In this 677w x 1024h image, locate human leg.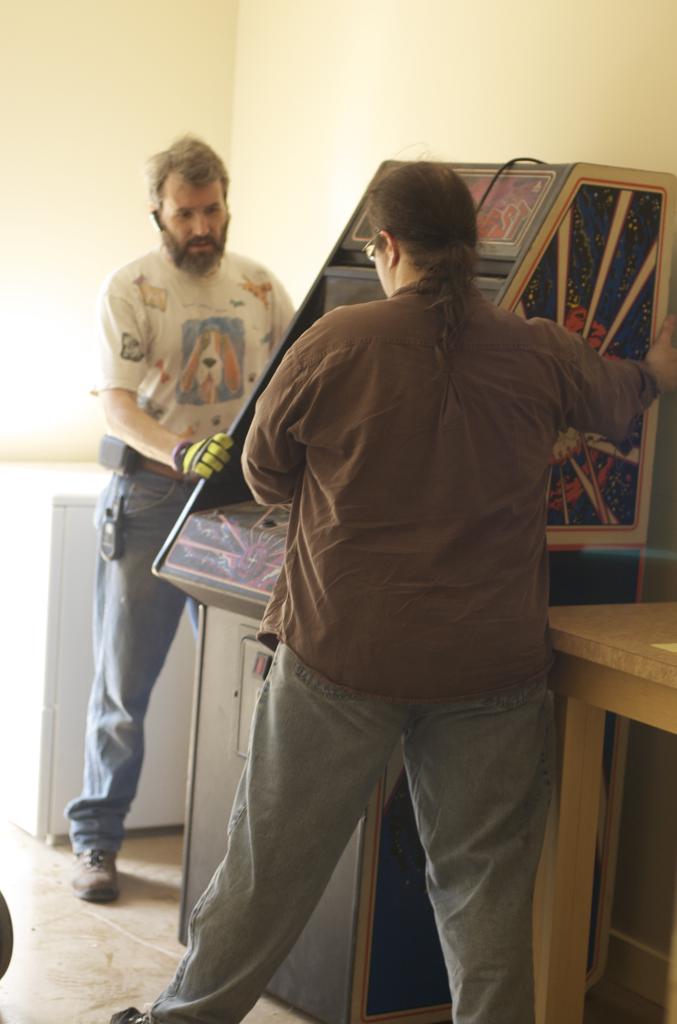
Bounding box: (51, 476, 183, 909).
